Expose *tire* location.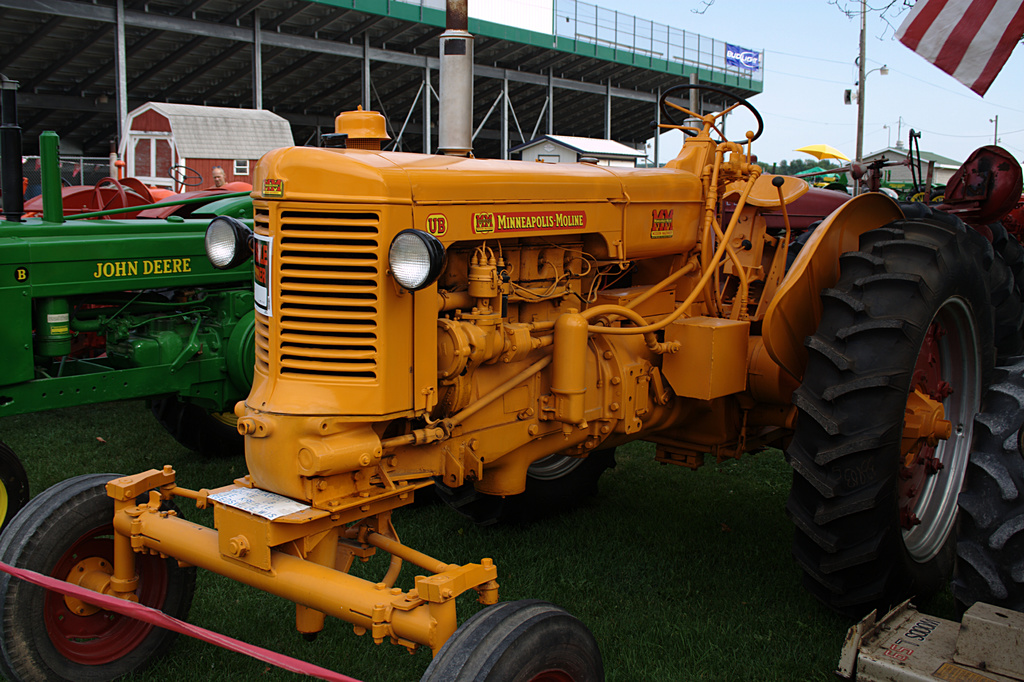
Exposed at select_region(422, 605, 604, 681).
